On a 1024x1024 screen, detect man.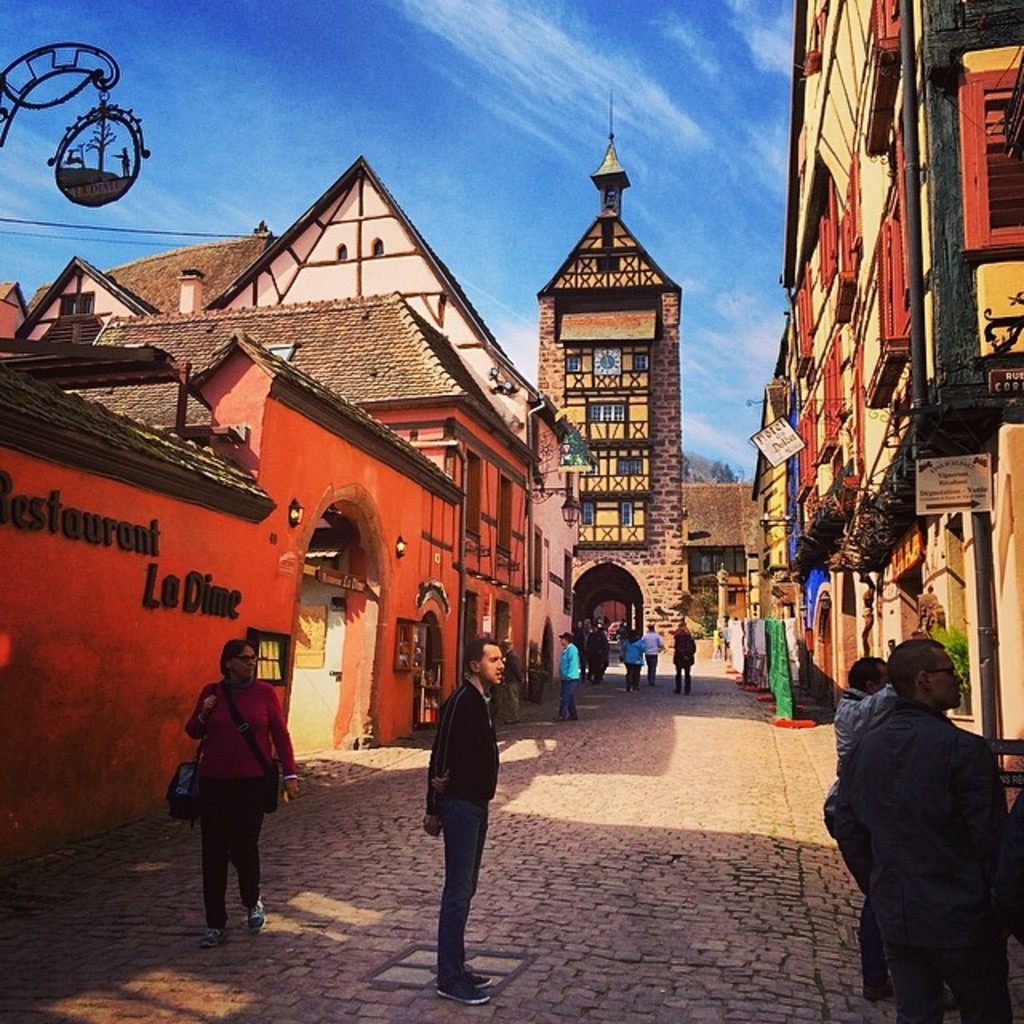
[left=421, top=642, right=502, bottom=1013].
